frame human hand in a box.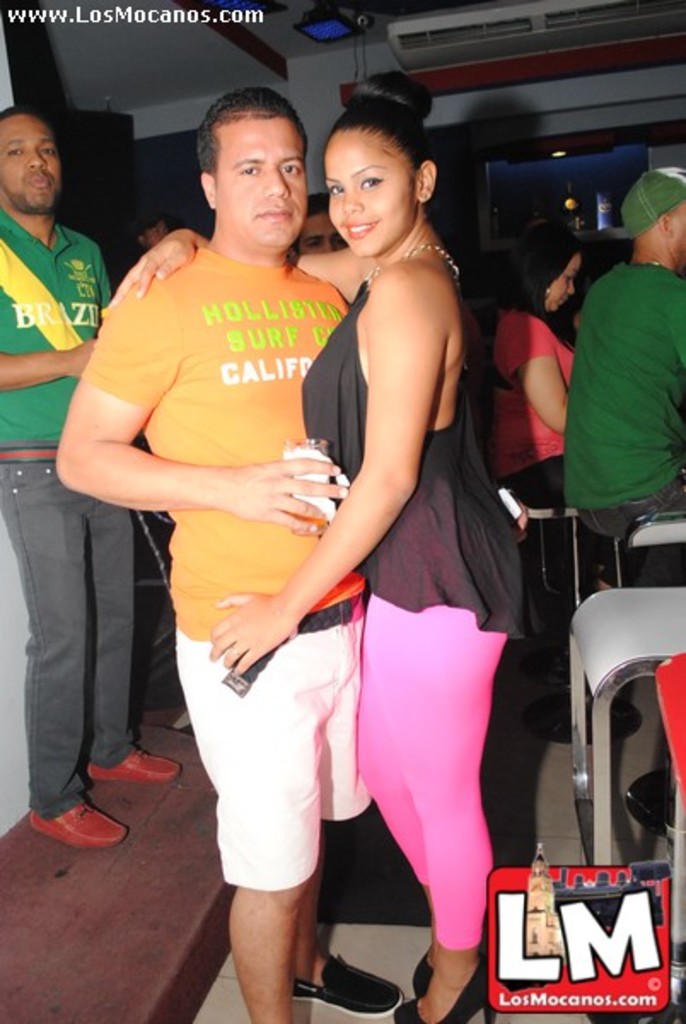
bbox(205, 584, 297, 678).
